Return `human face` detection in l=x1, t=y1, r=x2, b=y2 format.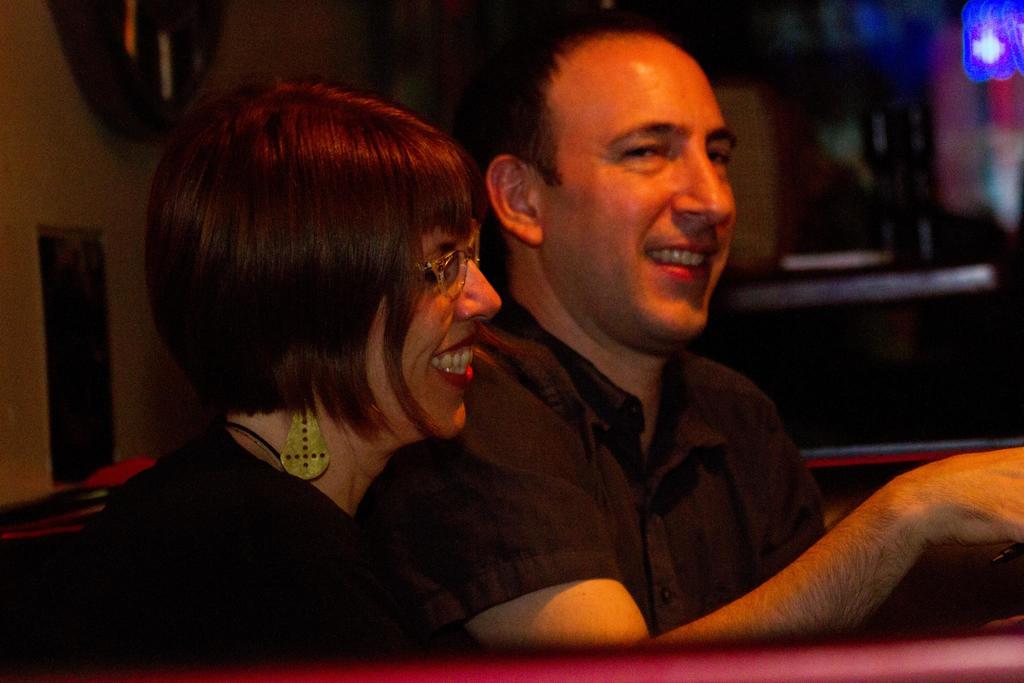
l=367, t=229, r=501, b=440.
